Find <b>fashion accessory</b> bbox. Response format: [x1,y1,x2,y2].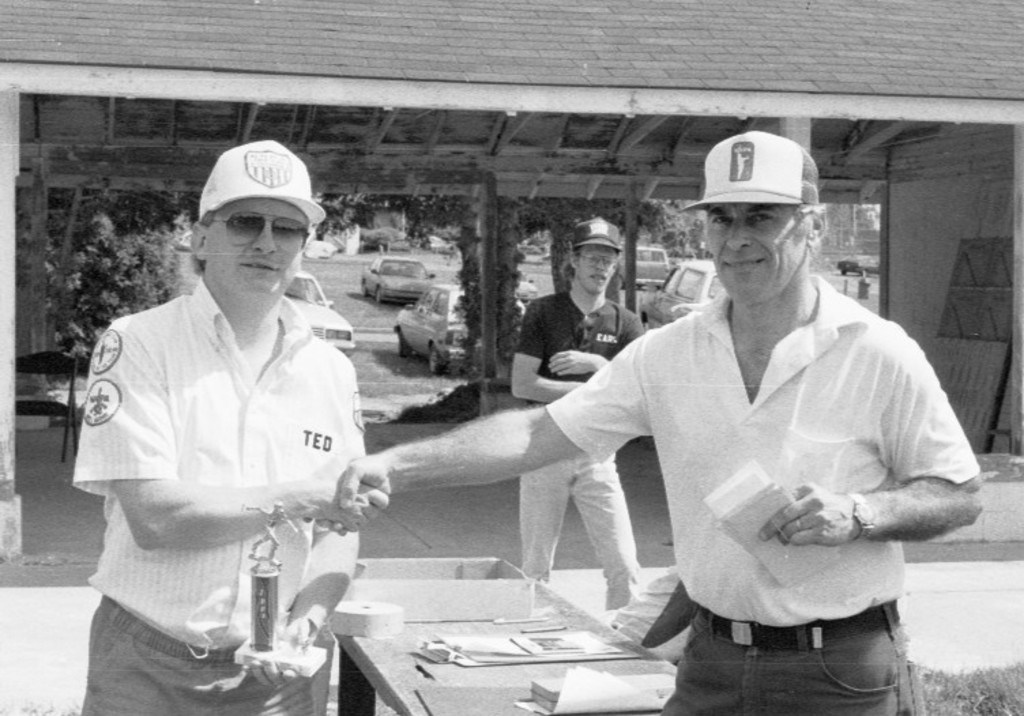
[210,208,306,249].
